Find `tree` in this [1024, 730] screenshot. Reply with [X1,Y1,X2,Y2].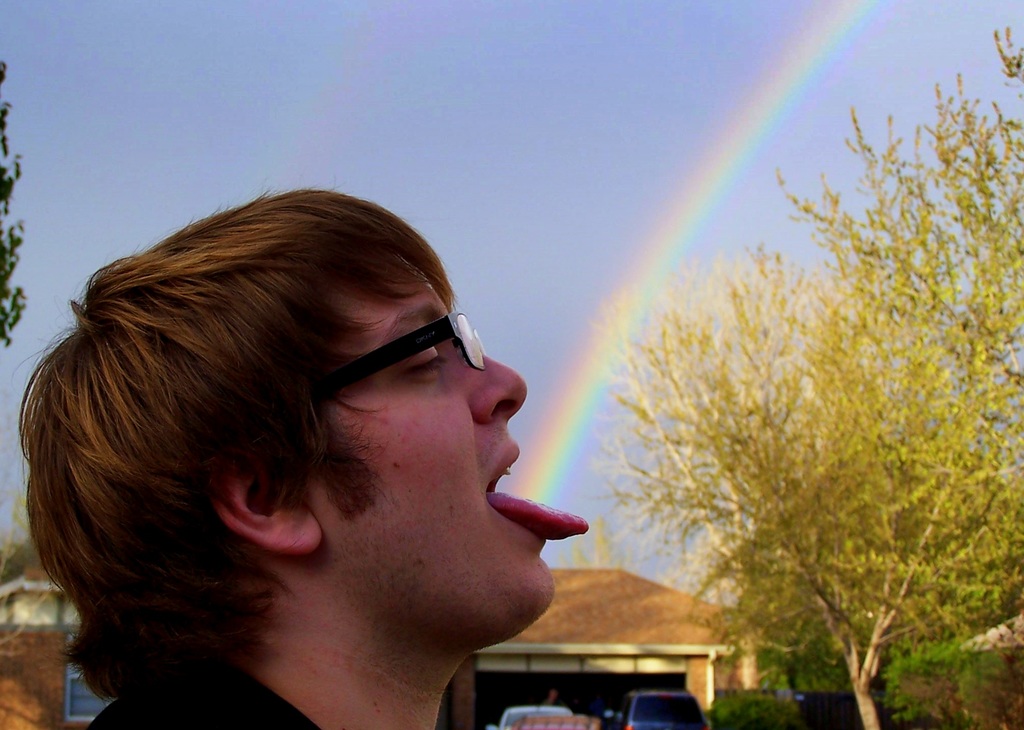
[693,436,1023,729].
